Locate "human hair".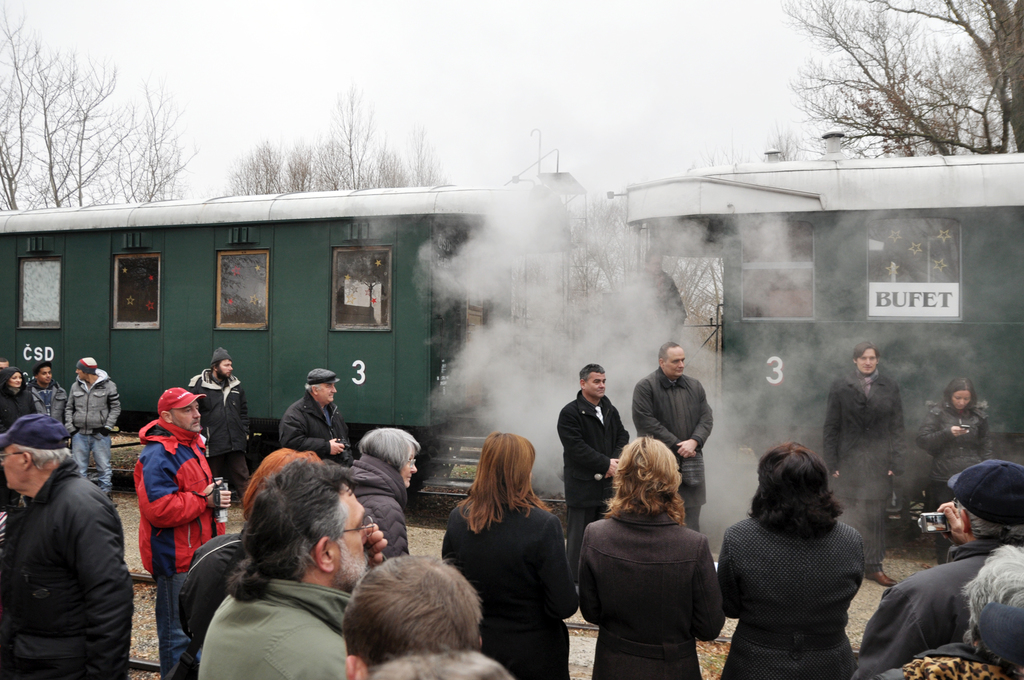
Bounding box: 365,642,513,679.
